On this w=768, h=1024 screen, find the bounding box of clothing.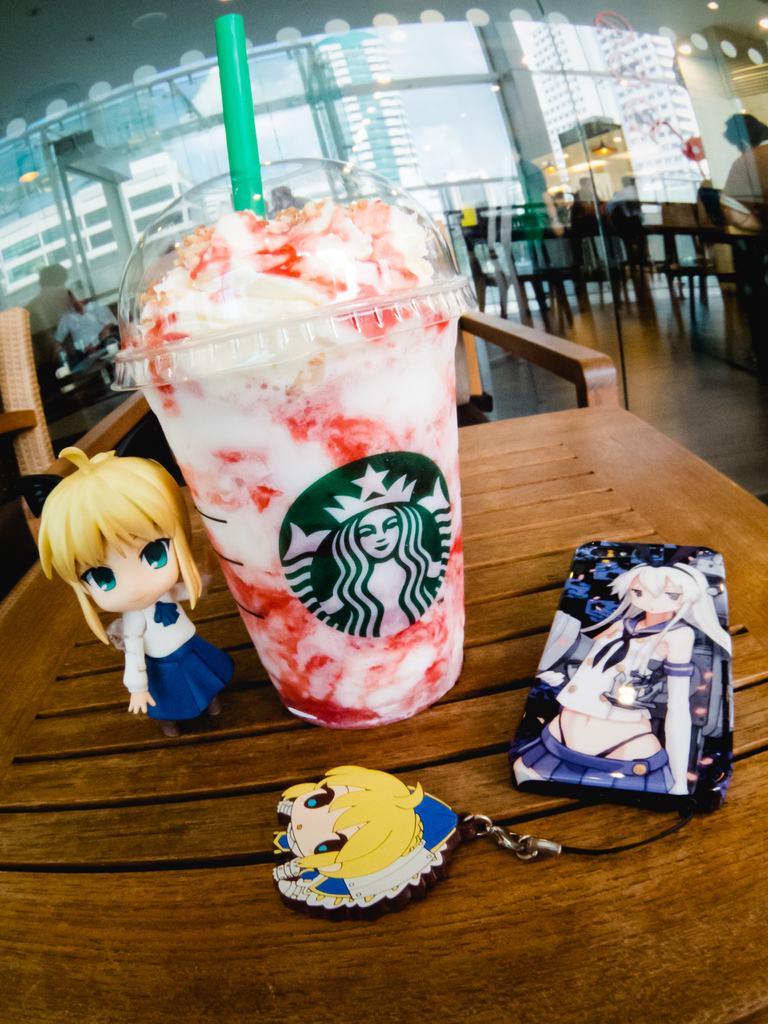
Bounding box: {"left": 120, "top": 582, "right": 234, "bottom": 716}.
